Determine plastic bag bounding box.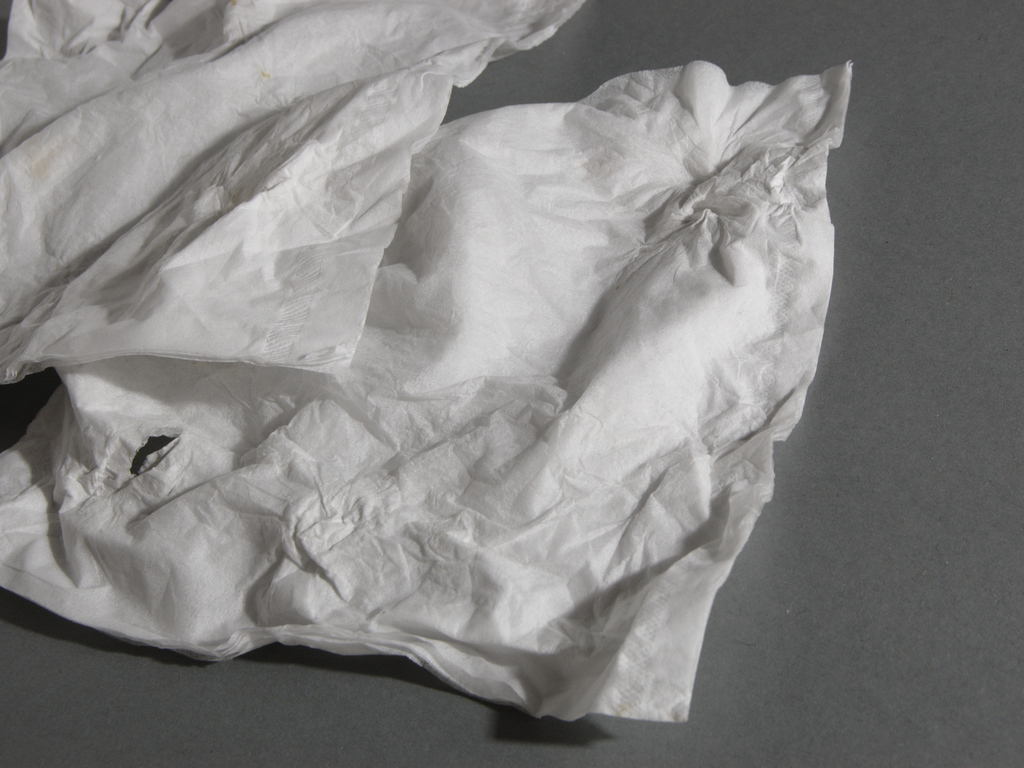
Determined: detection(0, 62, 849, 722).
